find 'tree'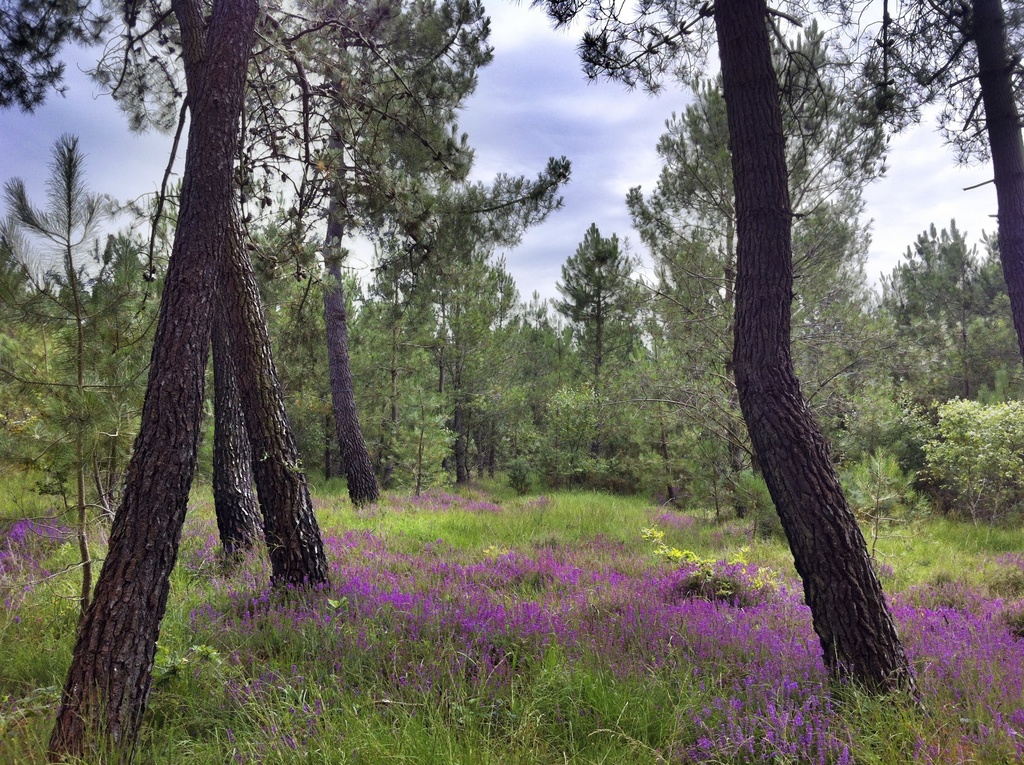
{"x1": 238, "y1": 188, "x2": 459, "y2": 517}
